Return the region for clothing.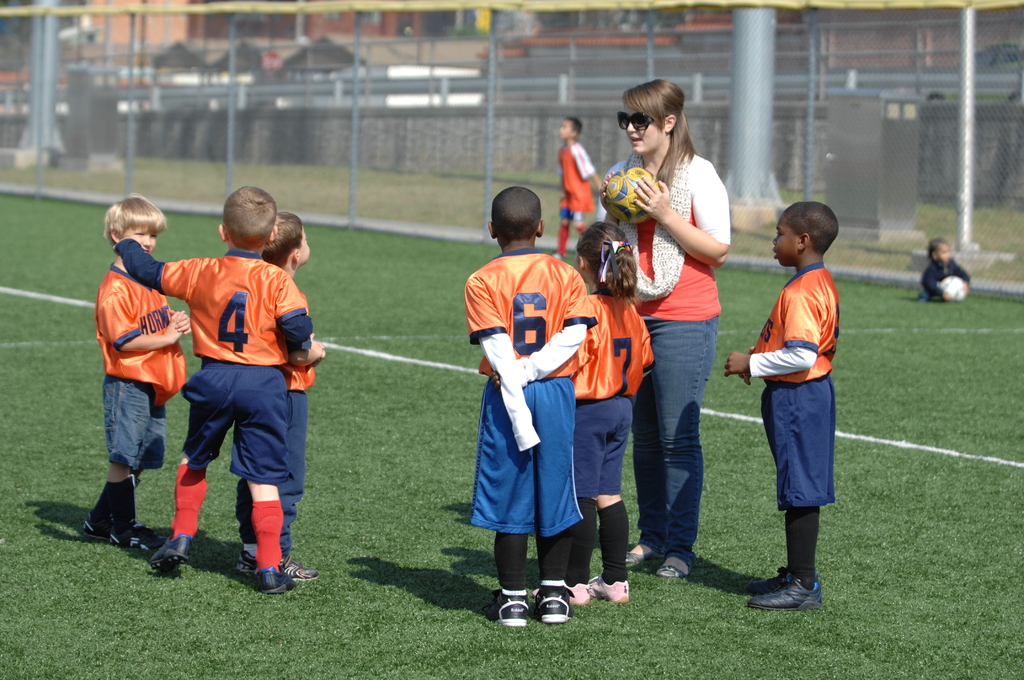
bbox(917, 257, 975, 302).
